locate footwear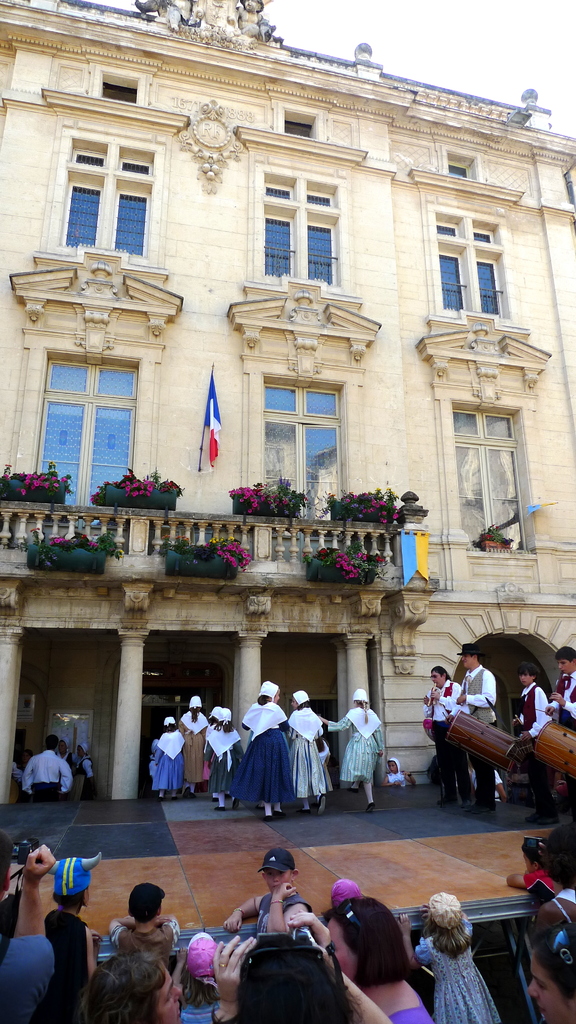
locate(170, 794, 175, 800)
